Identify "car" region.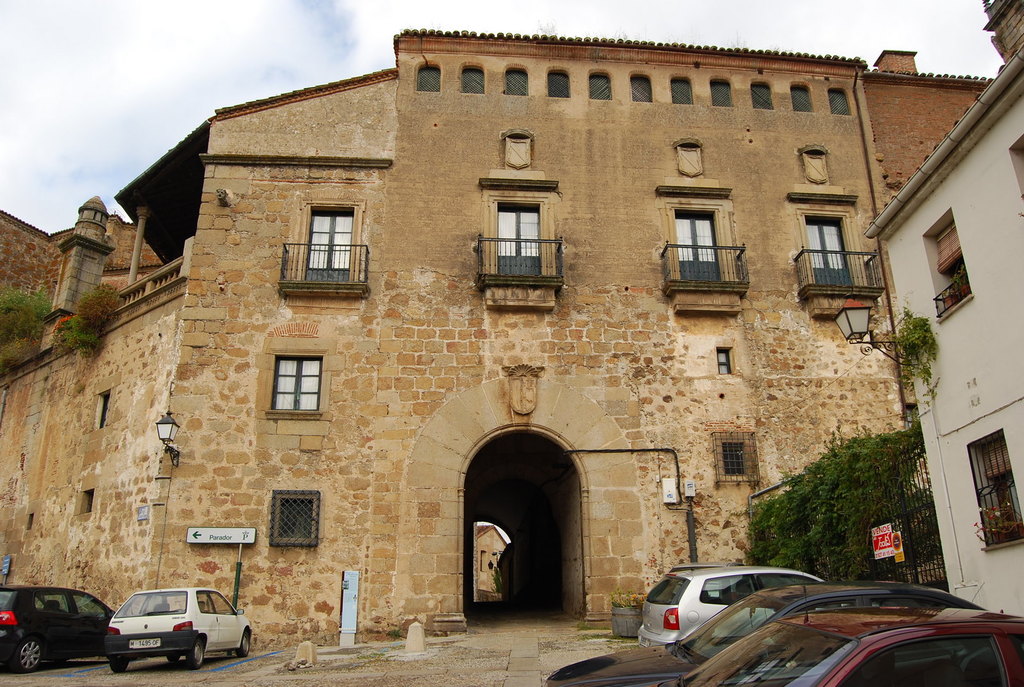
Region: x1=105, y1=585, x2=252, y2=672.
